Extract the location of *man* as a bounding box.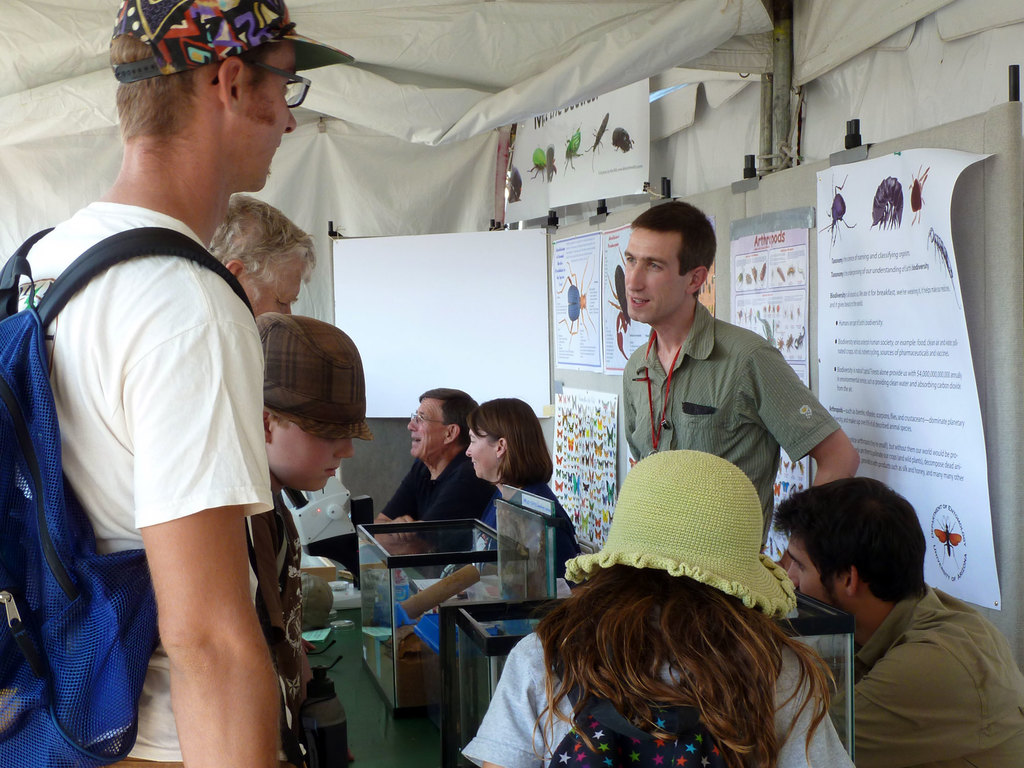
locate(202, 185, 318, 319).
